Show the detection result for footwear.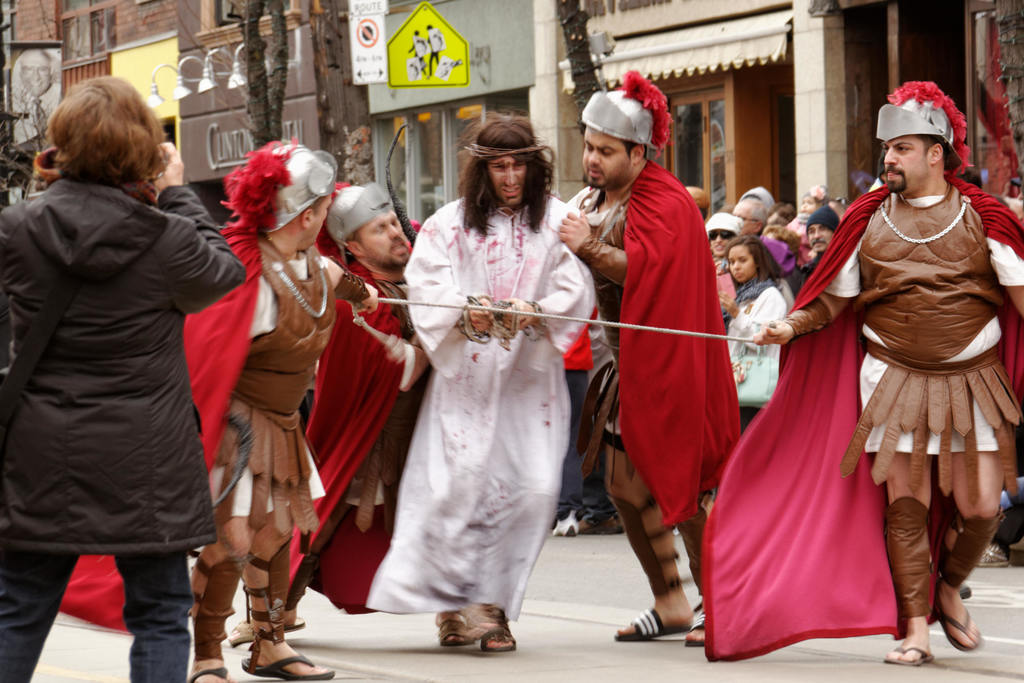
crop(688, 613, 709, 649).
